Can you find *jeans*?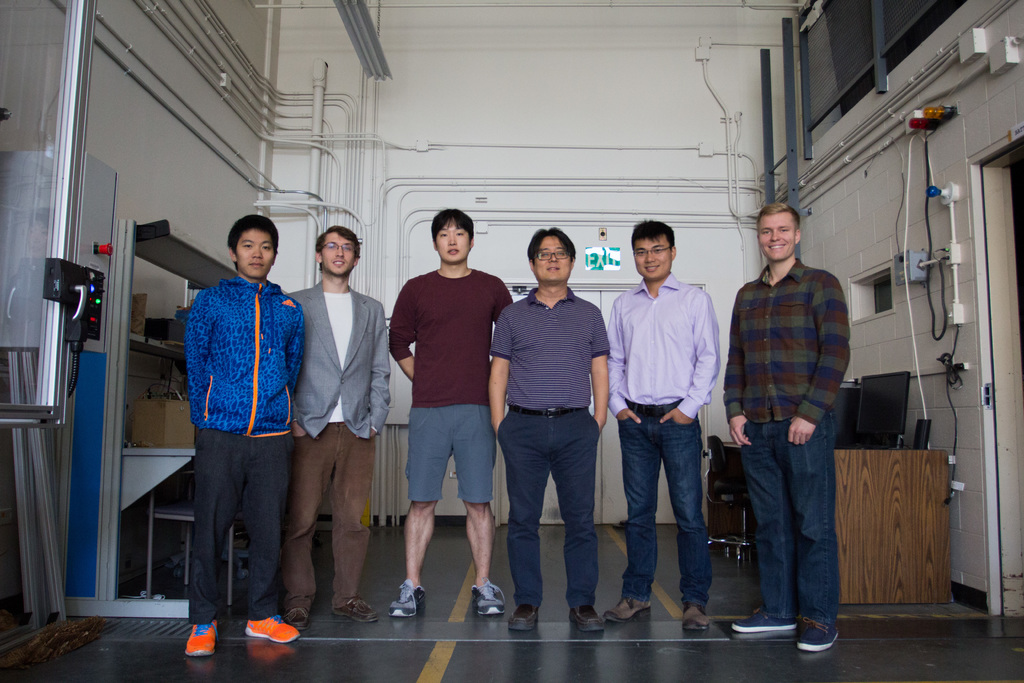
Yes, bounding box: <box>189,428,288,618</box>.
